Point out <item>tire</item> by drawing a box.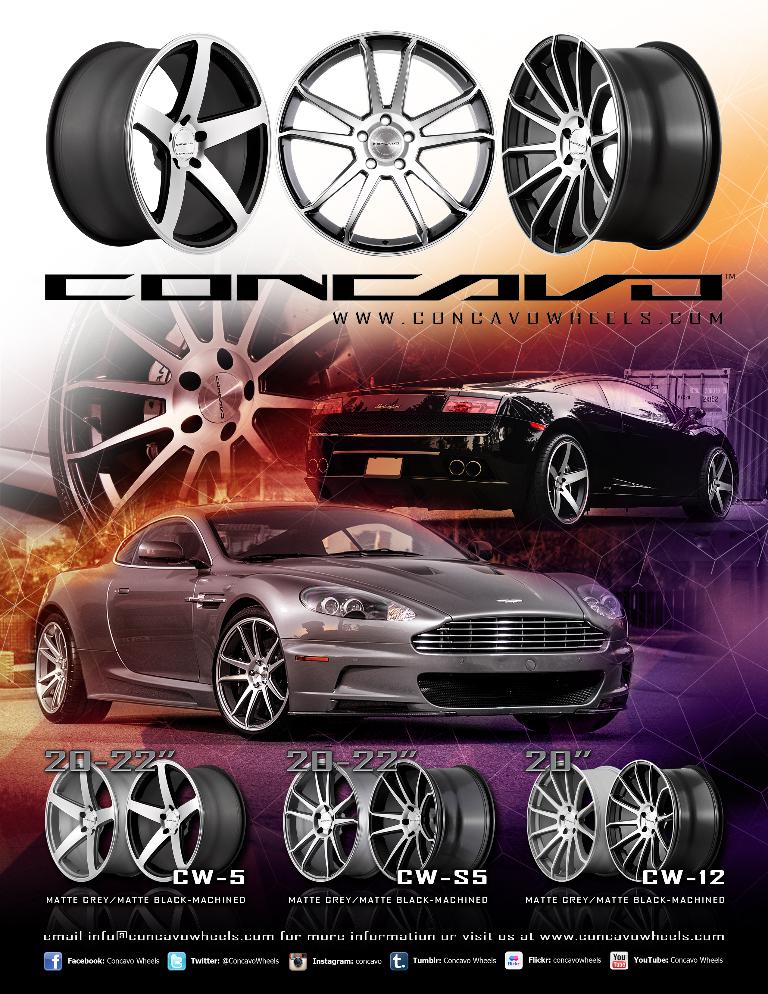
285/759/377/881.
